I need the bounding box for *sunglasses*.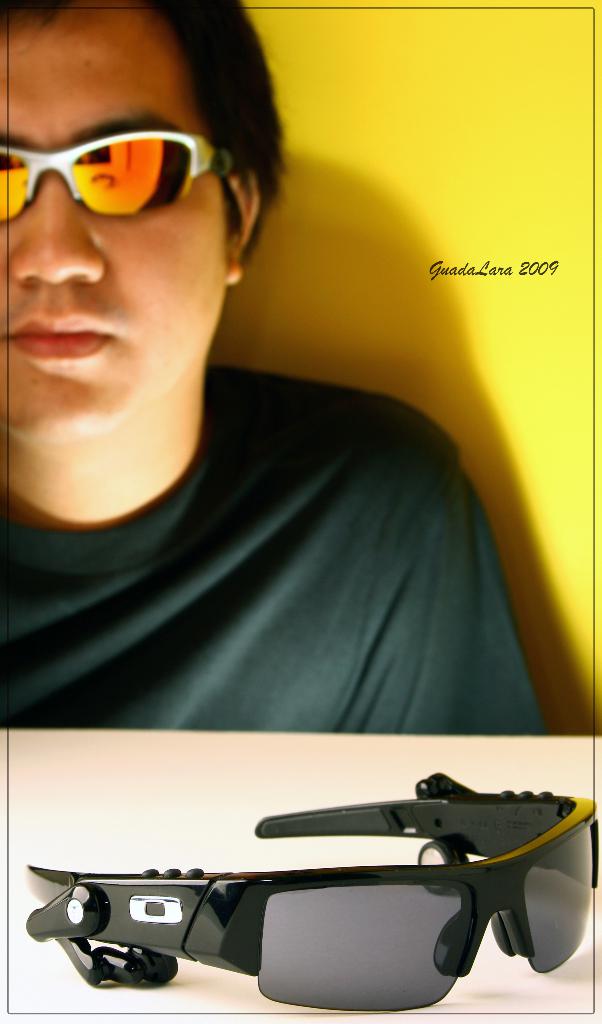
Here it is: 0, 128, 234, 228.
